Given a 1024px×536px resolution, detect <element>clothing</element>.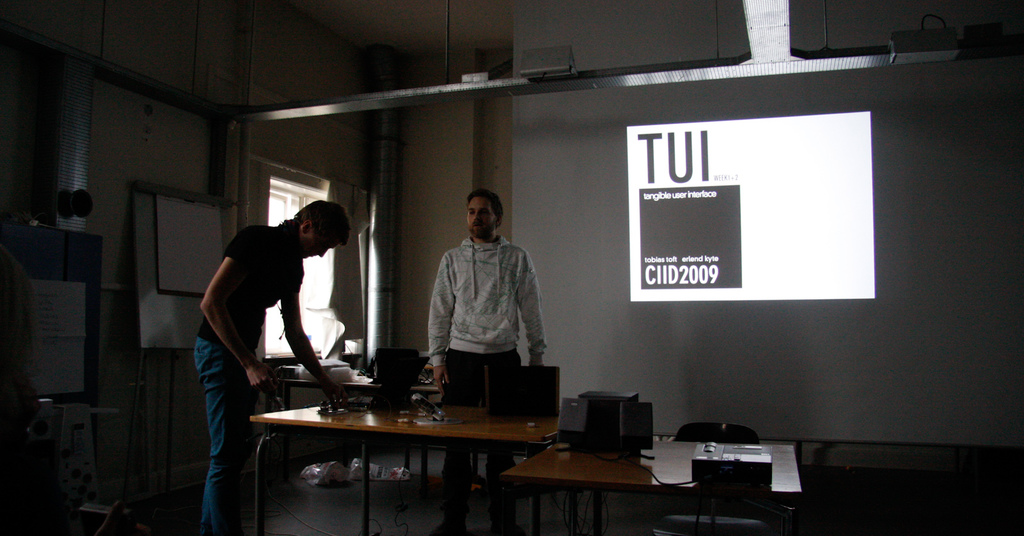
x1=189 y1=213 x2=305 y2=531.
